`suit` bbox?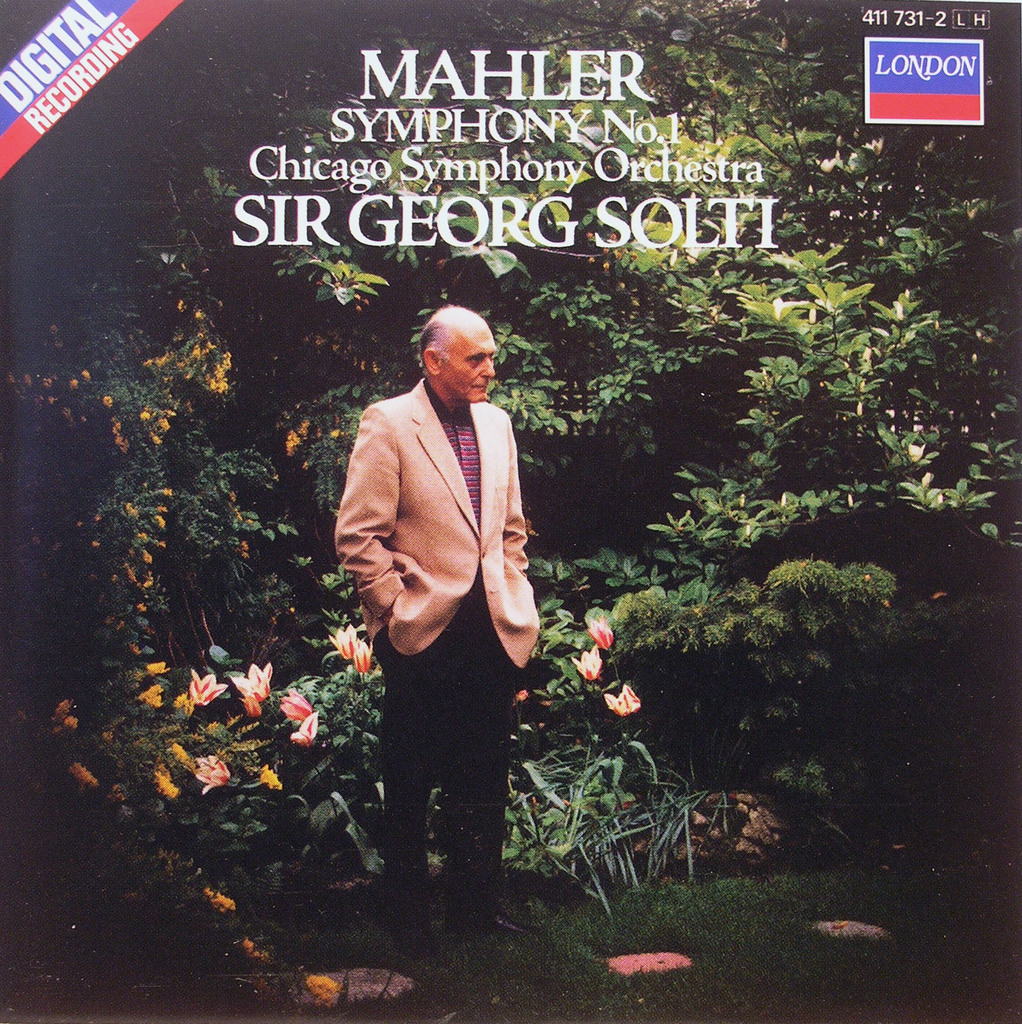
<box>333,379,542,669</box>
